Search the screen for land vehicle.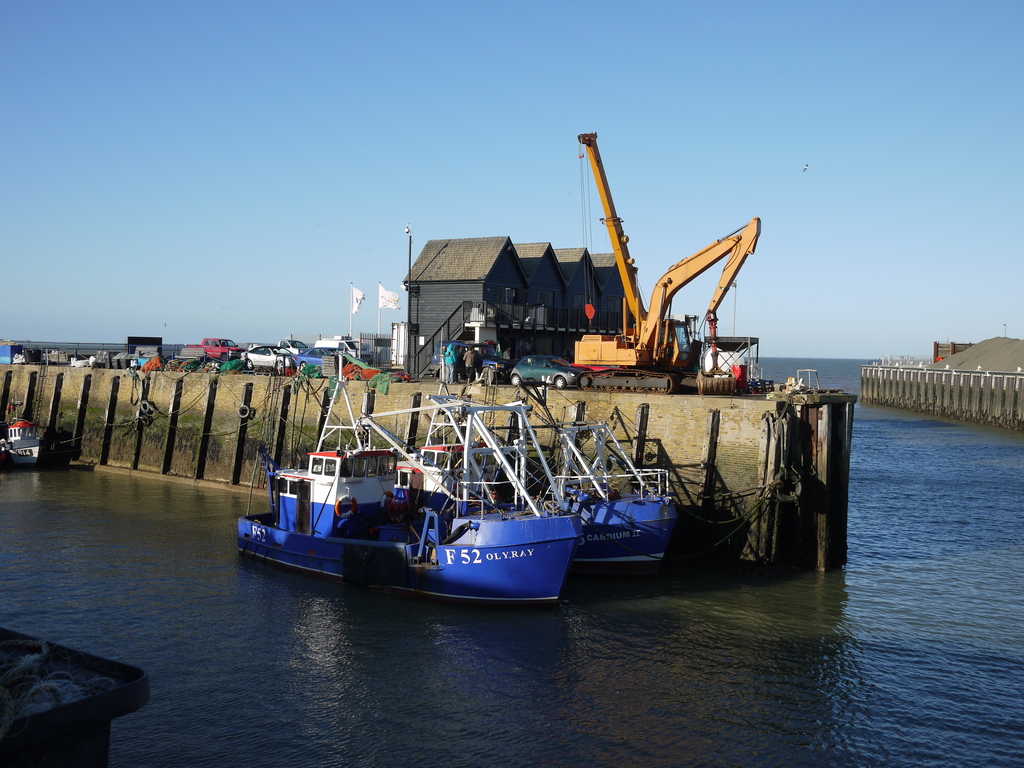
Found at region(239, 344, 295, 370).
